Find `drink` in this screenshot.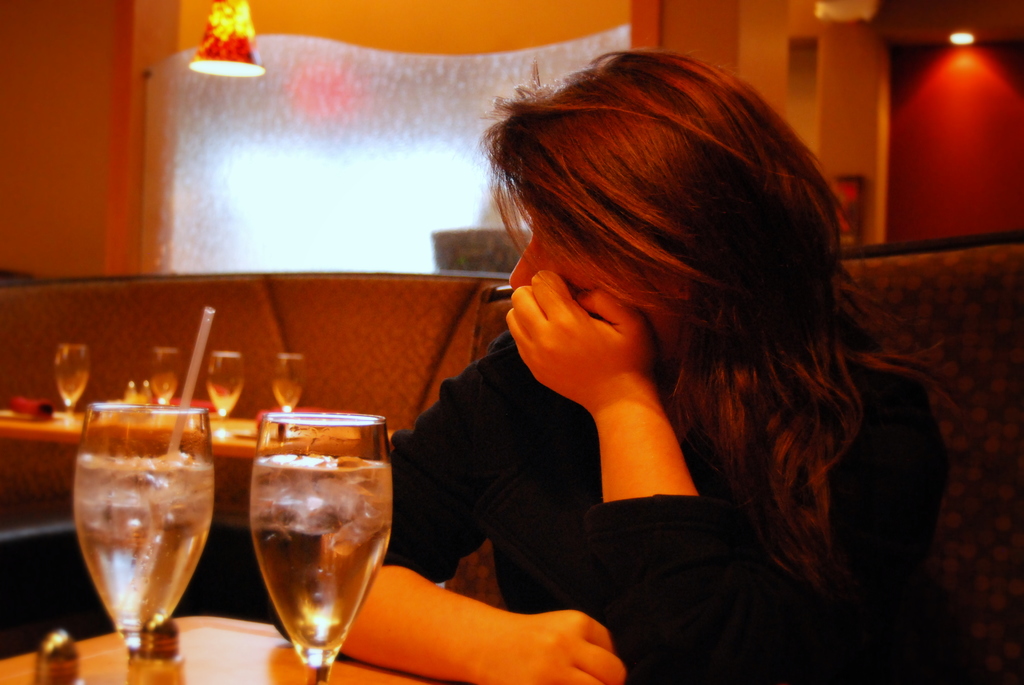
The bounding box for `drink` is detection(273, 378, 303, 413).
